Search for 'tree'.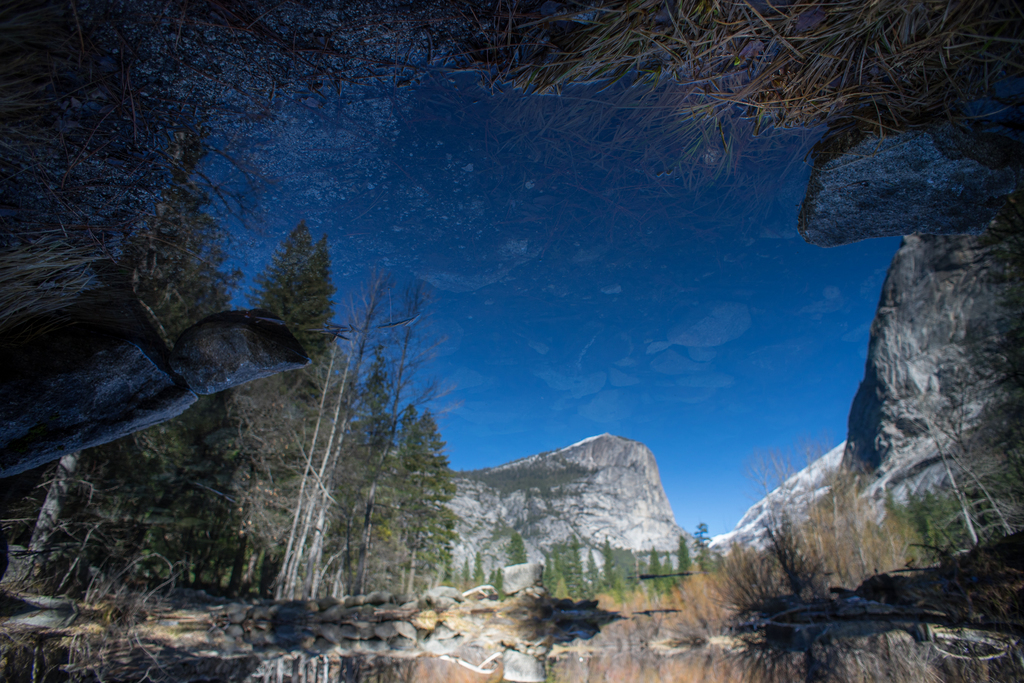
Found at {"x1": 250, "y1": 217, "x2": 328, "y2": 334}.
